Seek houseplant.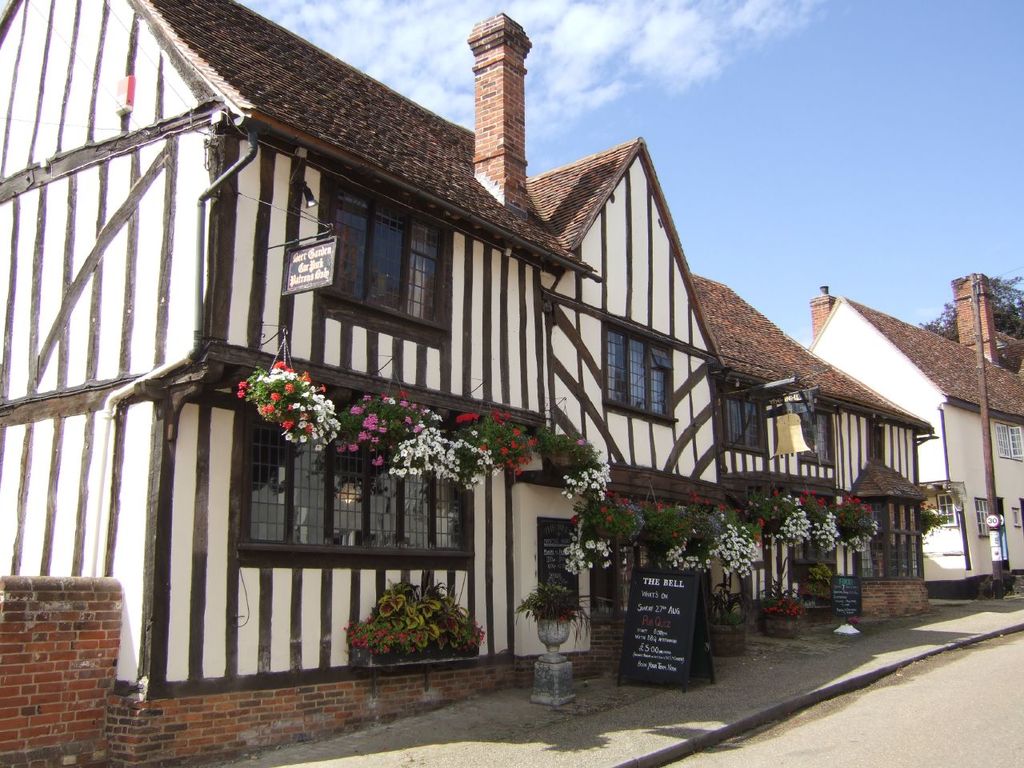
bbox(455, 412, 536, 482).
